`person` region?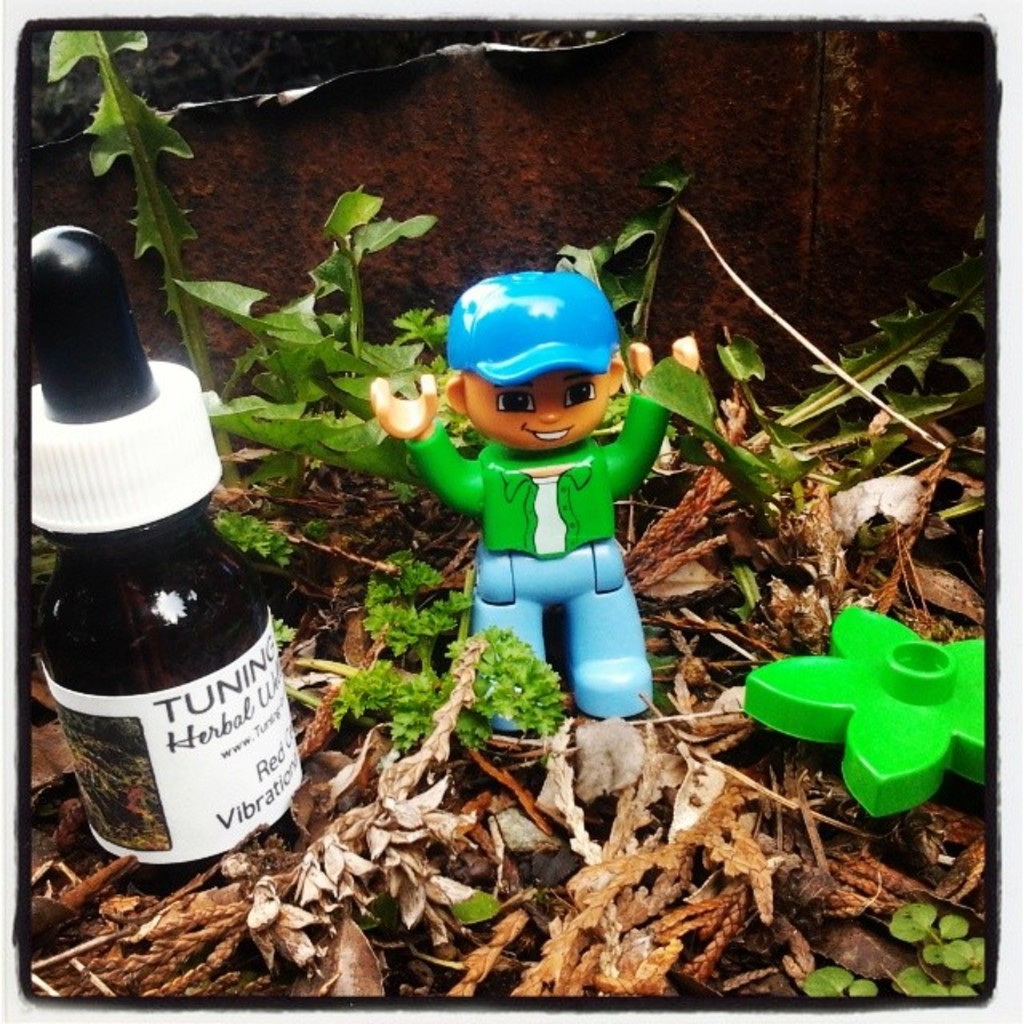
bbox(350, 237, 683, 760)
